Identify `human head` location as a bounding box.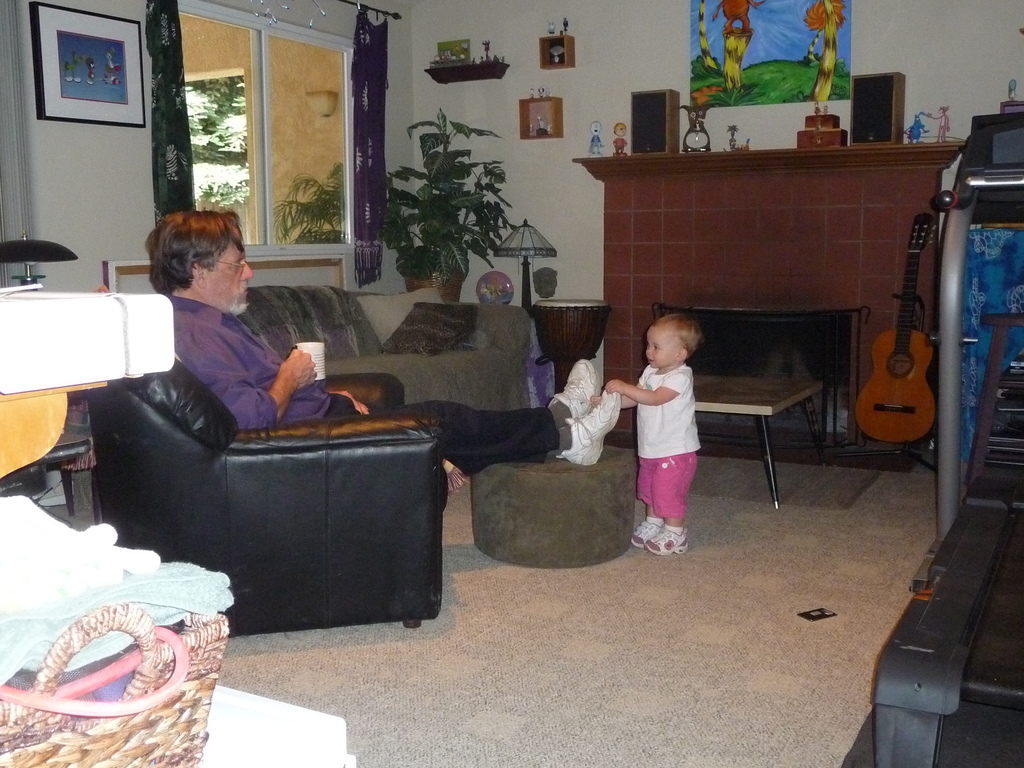
crop(644, 316, 705, 368).
